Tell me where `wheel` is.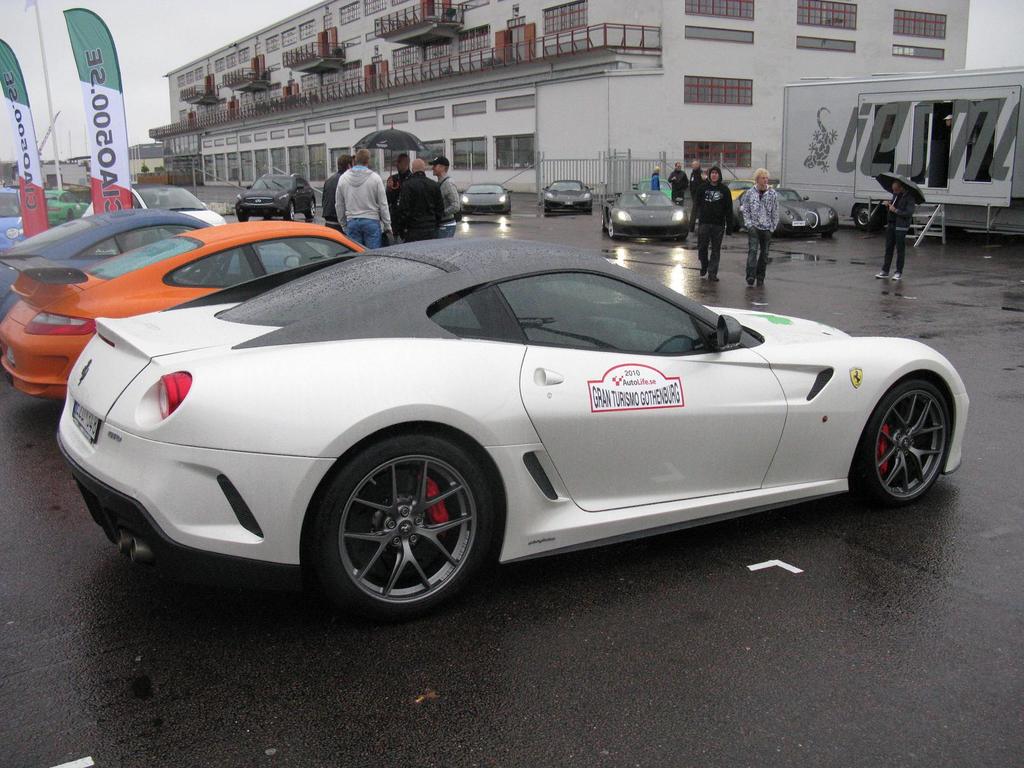
`wheel` is at 608:217:619:241.
